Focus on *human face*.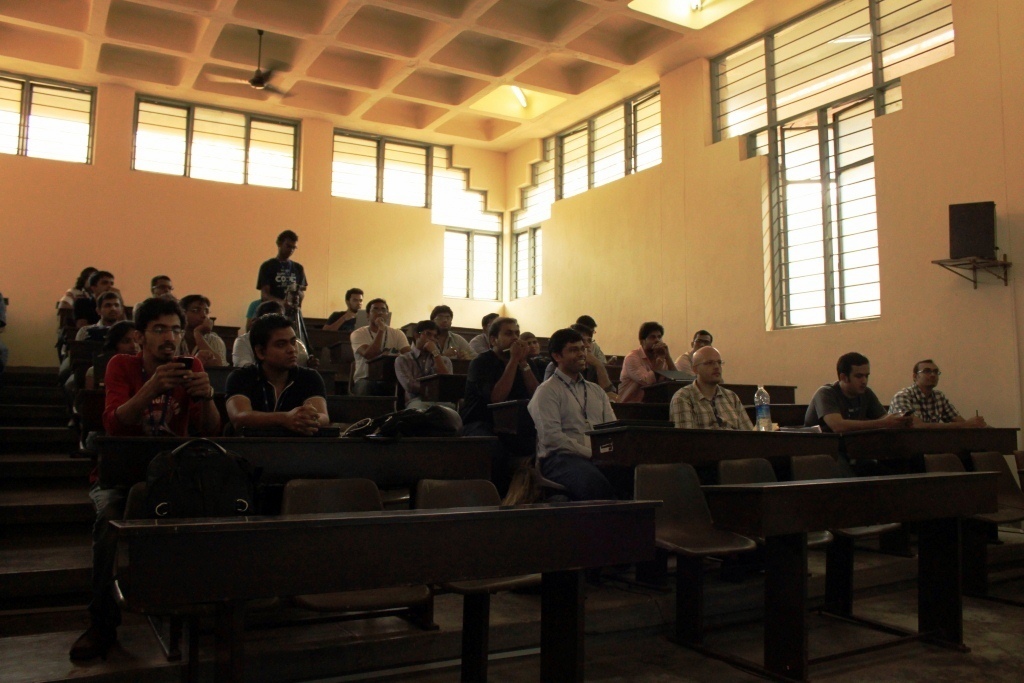
Focused at {"left": 275, "top": 336, "right": 295, "bottom": 368}.
